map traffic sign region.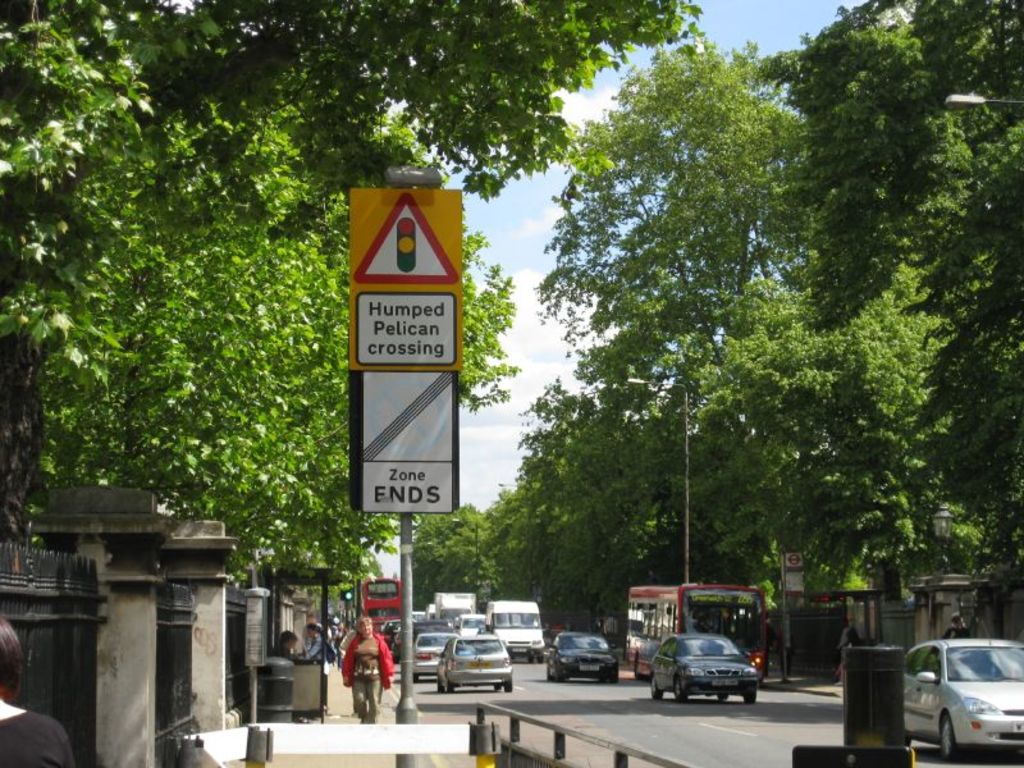
Mapped to [x1=349, y1=372, x2=457, y2=517].
